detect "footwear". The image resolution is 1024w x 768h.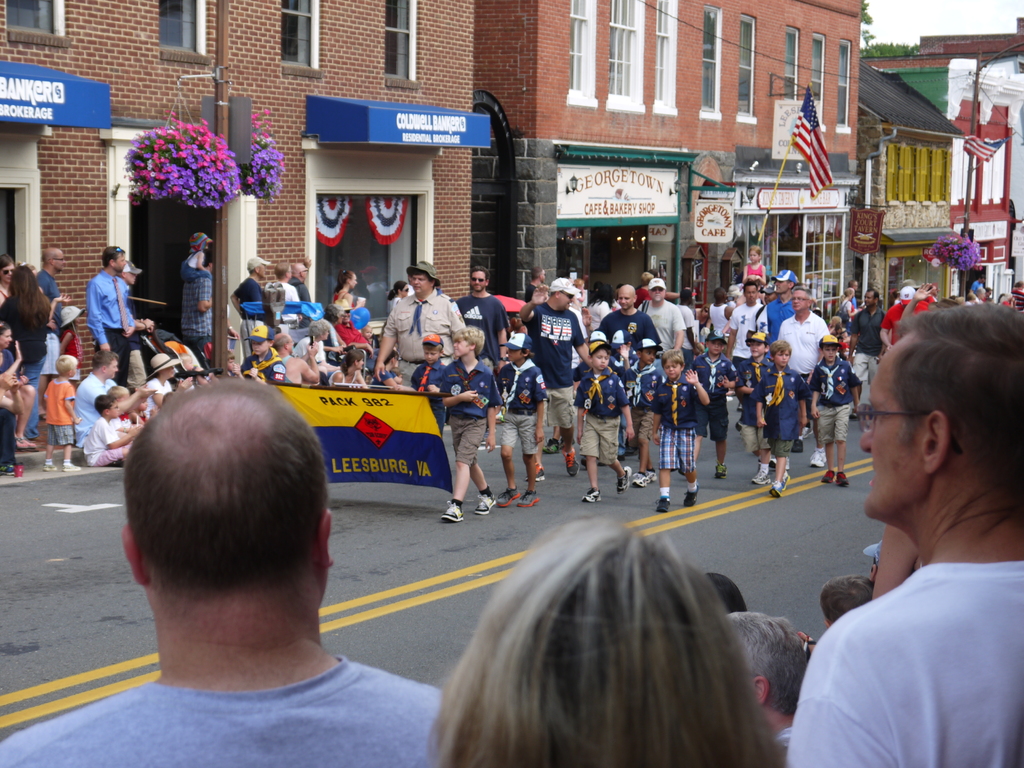
582/486/604/502.
